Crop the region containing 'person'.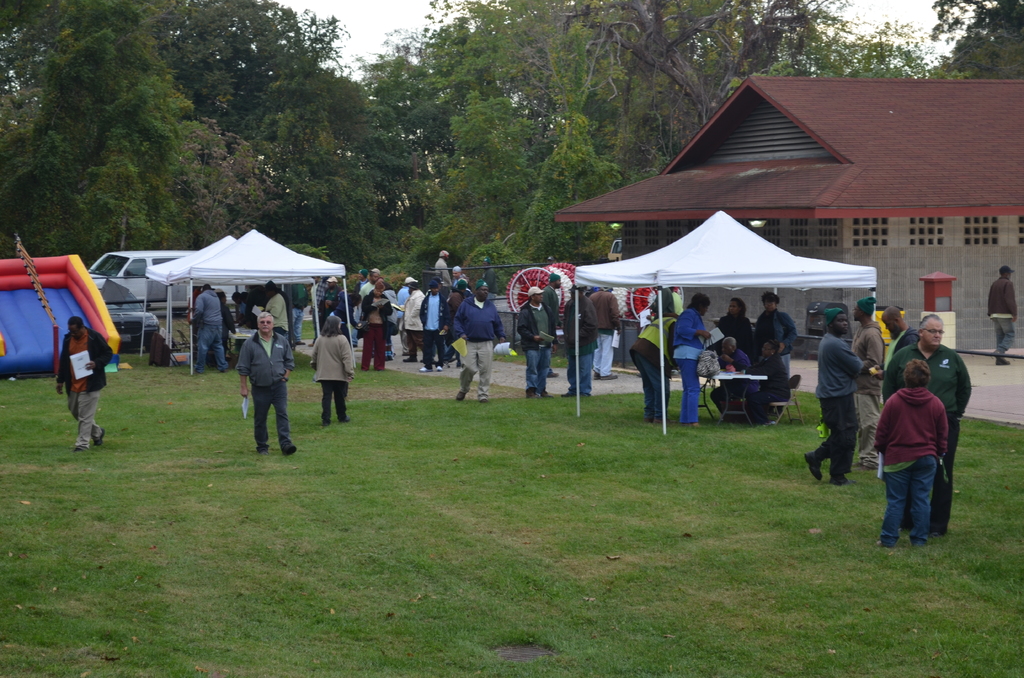
Crop region: l=876, t=338, r=956, b=552.
